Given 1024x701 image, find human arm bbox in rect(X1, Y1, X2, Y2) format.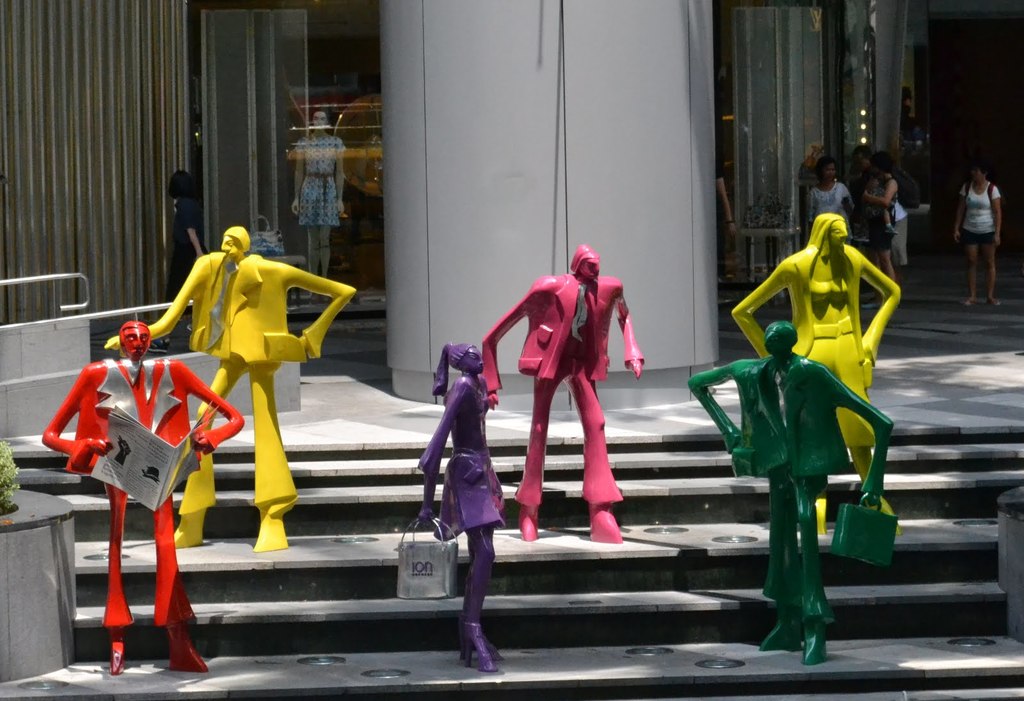
rect(281, 256, 356, 365).
